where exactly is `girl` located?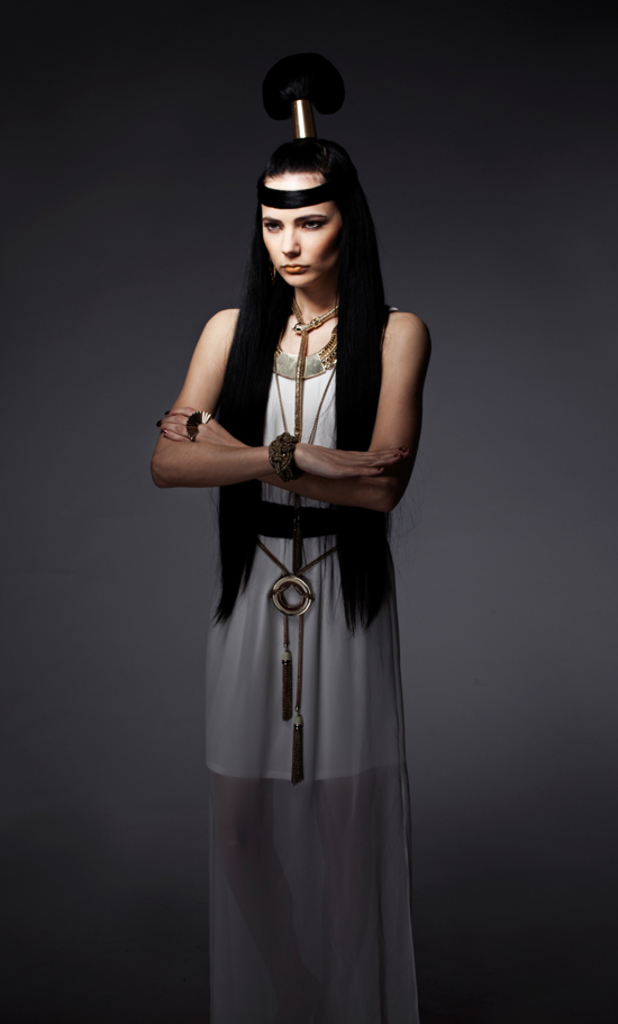
Its bounding box is [left=148, top=75, right=434, bottom=1023].
